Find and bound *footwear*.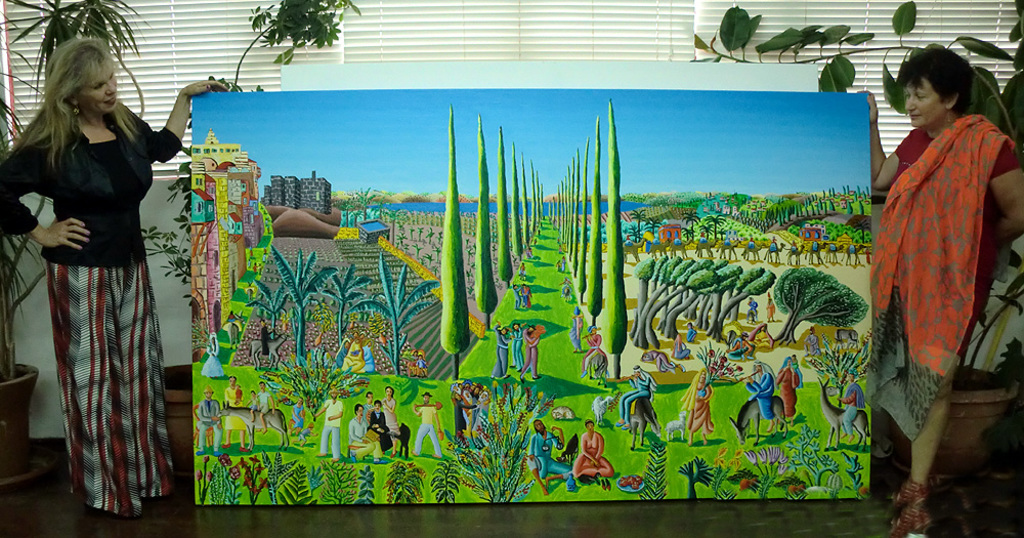
Bound: (518,368,519,371).
